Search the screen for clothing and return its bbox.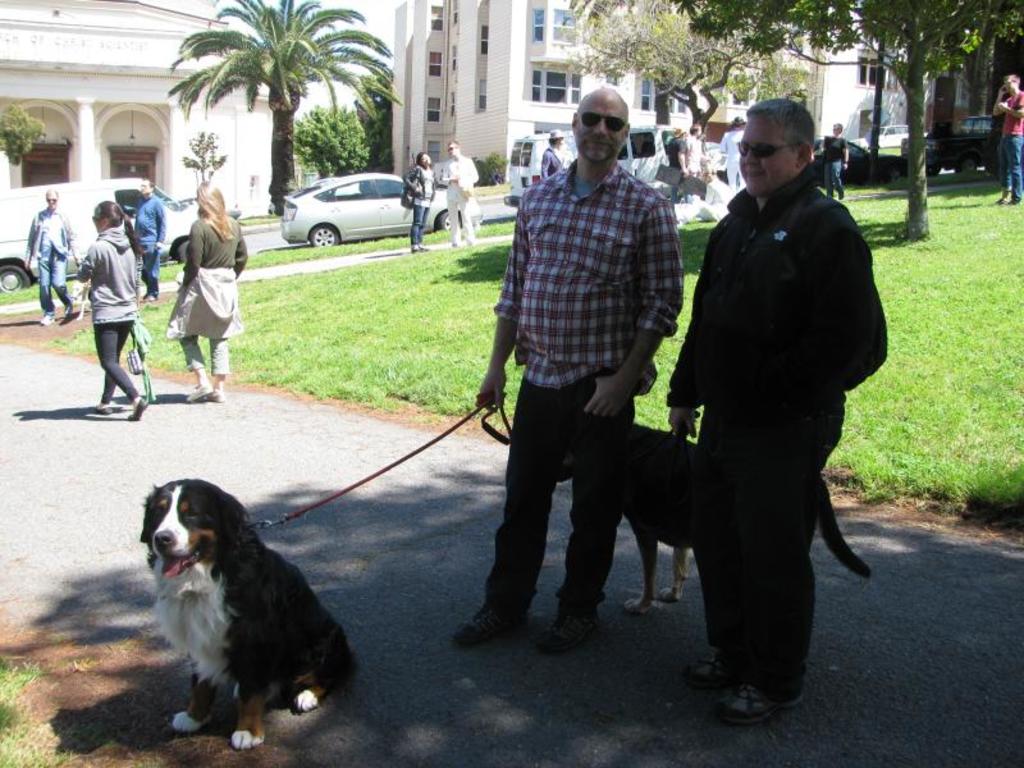
Found: [left=687, top=134, right=703, bottom=177].
